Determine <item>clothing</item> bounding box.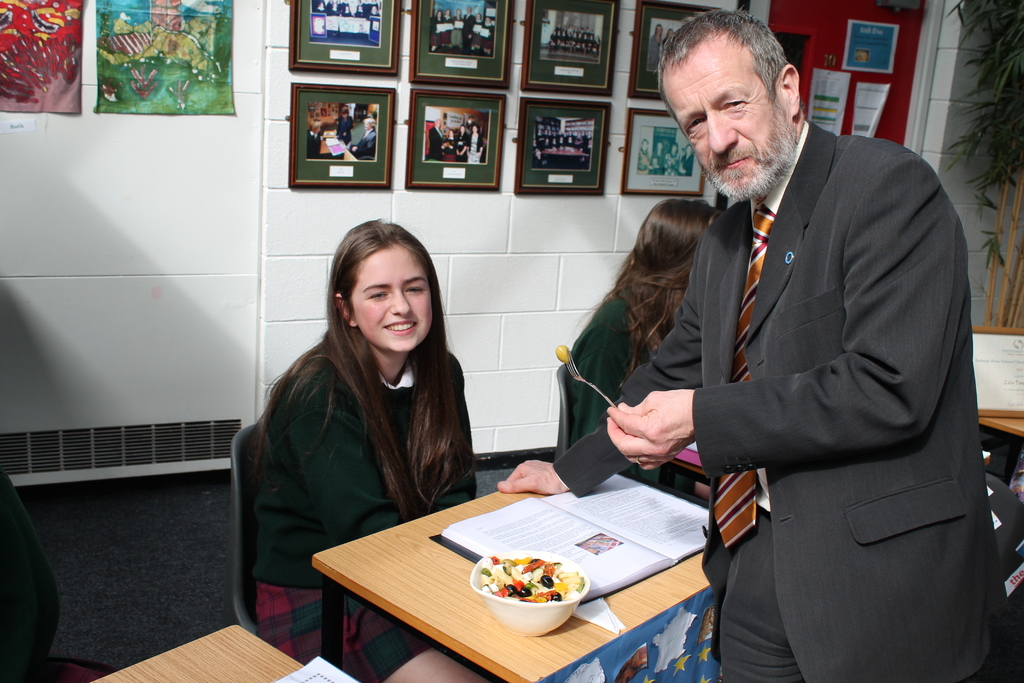
Determined: (left=646, top=37, right=660, bottom=74).
